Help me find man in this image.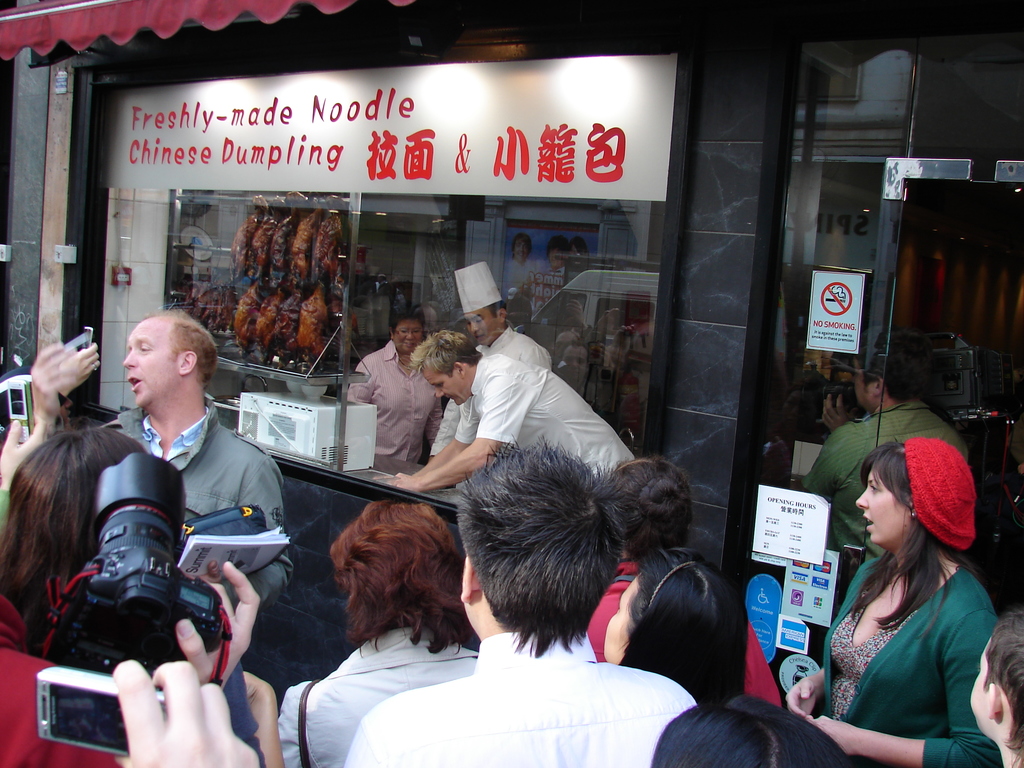
Found it: <bbox>424, 260, 563, 452</bbox>.
